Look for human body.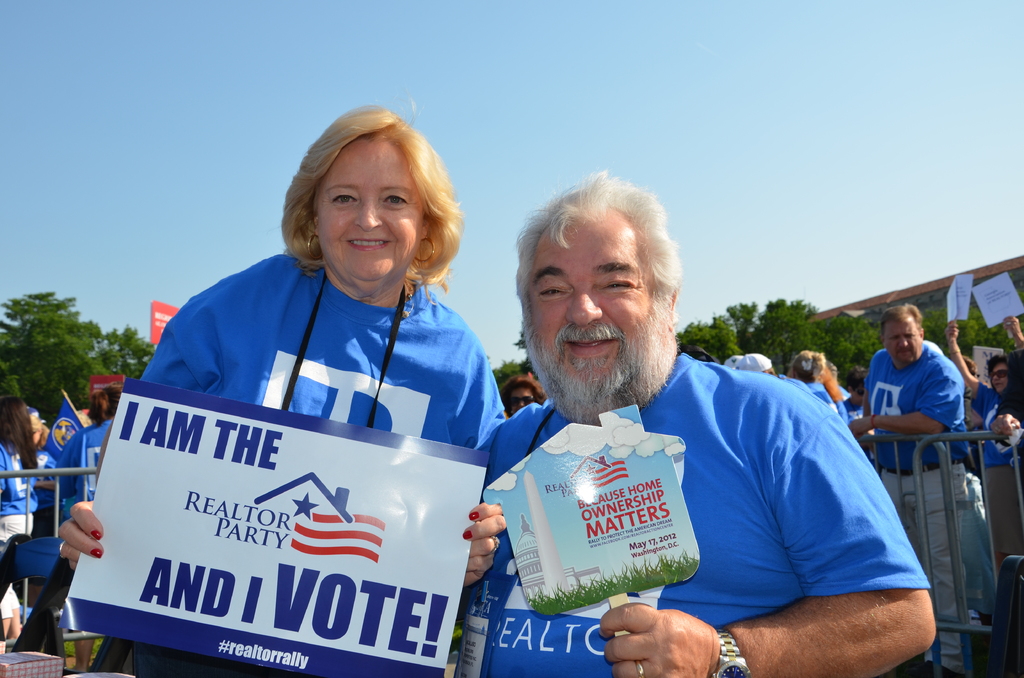
Found: 479:353:941:674.
